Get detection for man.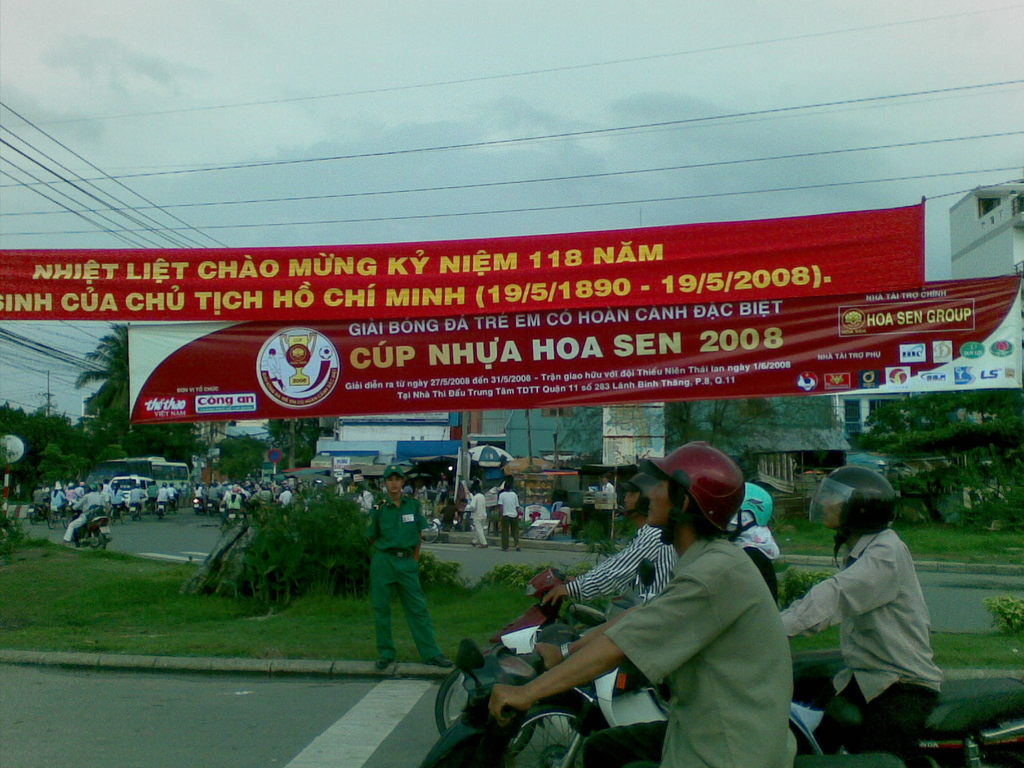
Detection: x1=500 y1=477 x2=524 y2=553.
